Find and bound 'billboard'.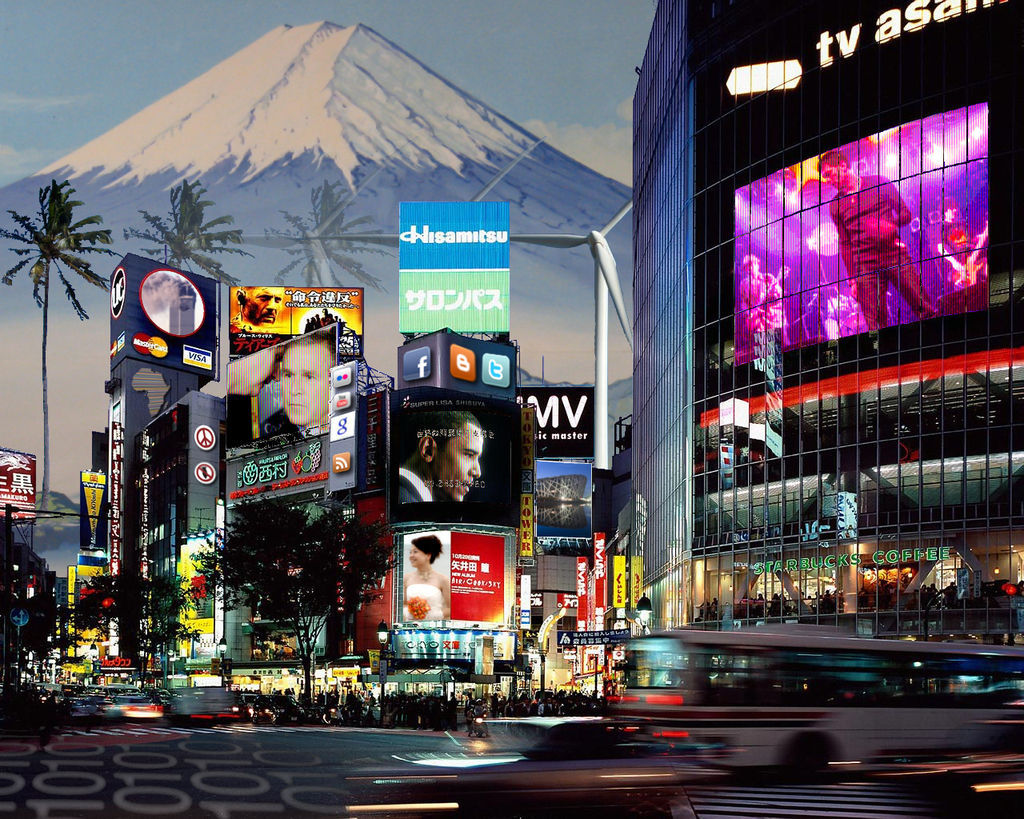
Bound: (x1=133, y1=404, x2=188, y2=646).
